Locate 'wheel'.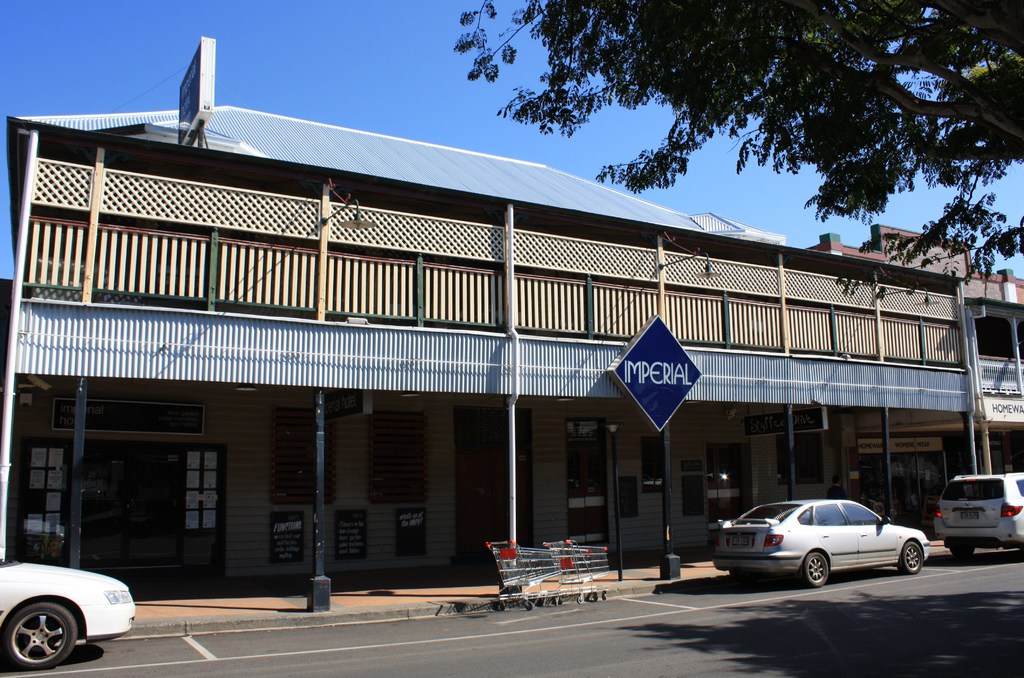
Bounding box: (left=577, top=594, right=582, bottom=603).
